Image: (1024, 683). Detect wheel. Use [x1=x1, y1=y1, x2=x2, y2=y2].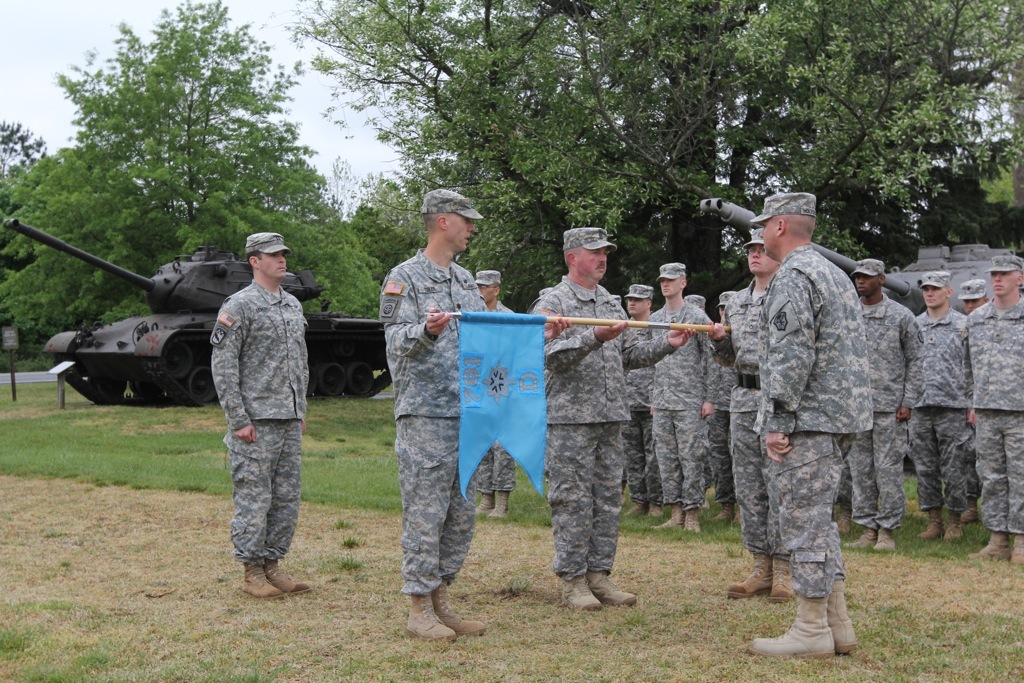
[x1=304, y1=365, x2=317, y2=397].
